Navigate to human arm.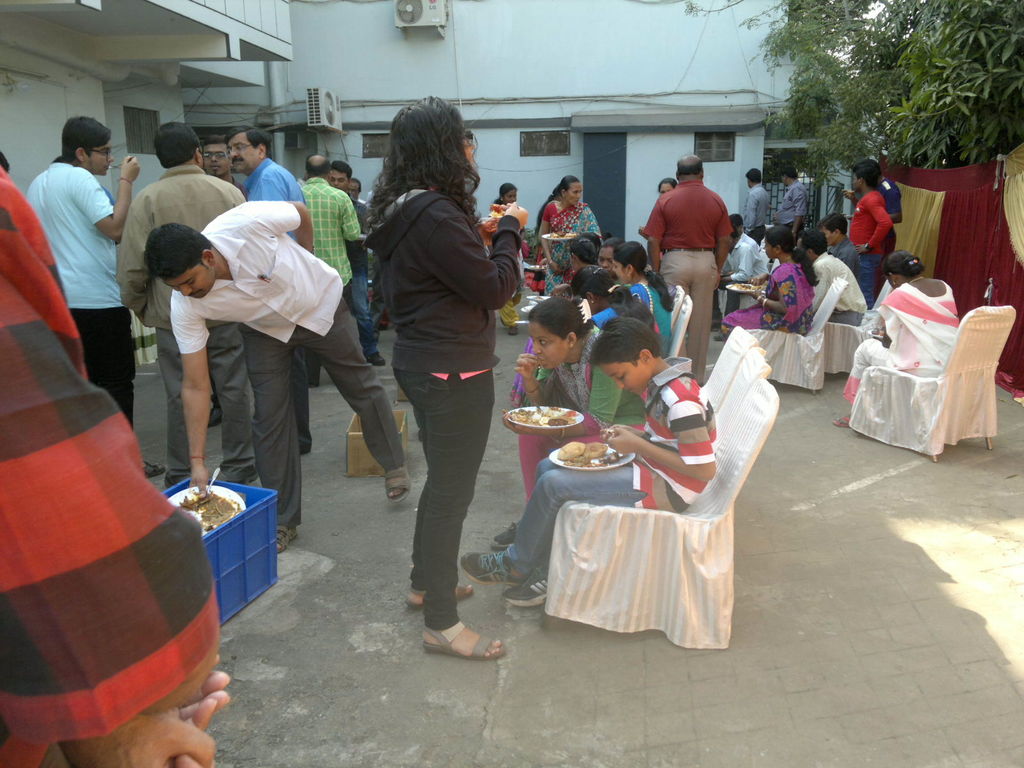
Navigation target: <bbox>751, 266, 802, 326</bbox>.
